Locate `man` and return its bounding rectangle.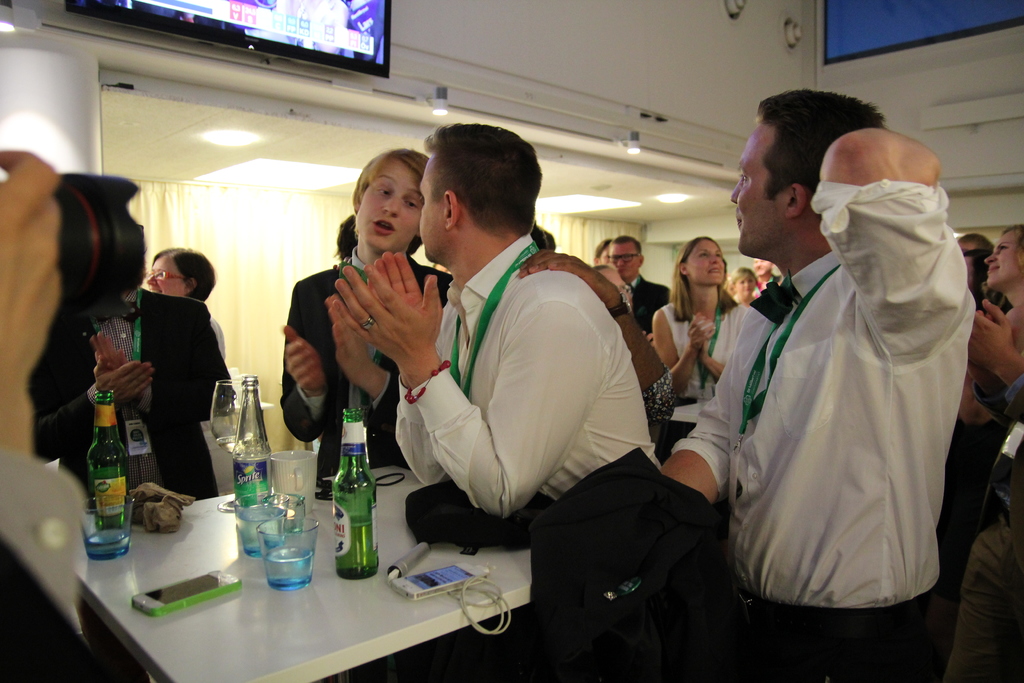
[x1=608, y1=236, x2=675, y2=336].
